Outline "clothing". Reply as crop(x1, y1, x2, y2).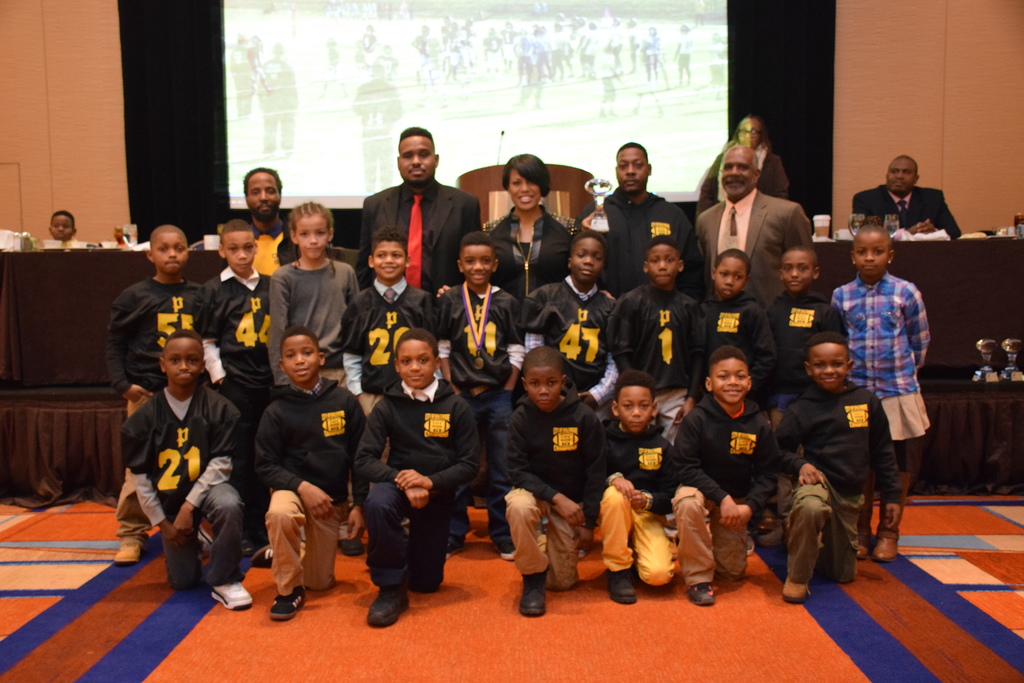
crop(673, 394, 777, 588).
